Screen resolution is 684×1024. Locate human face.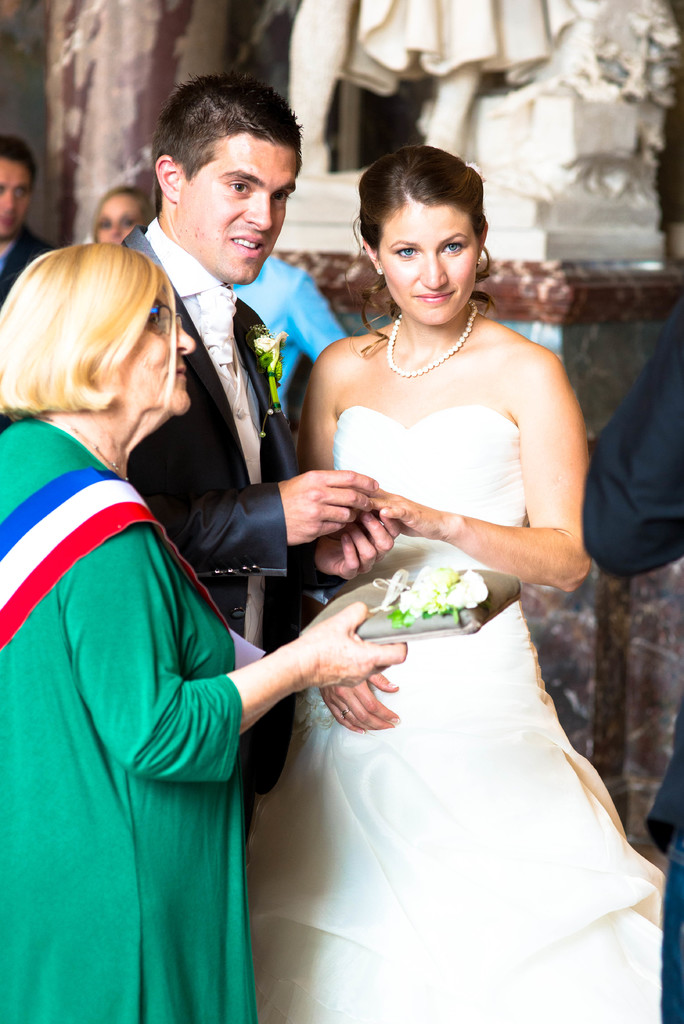
select_region(0, 151, 32, 244).
